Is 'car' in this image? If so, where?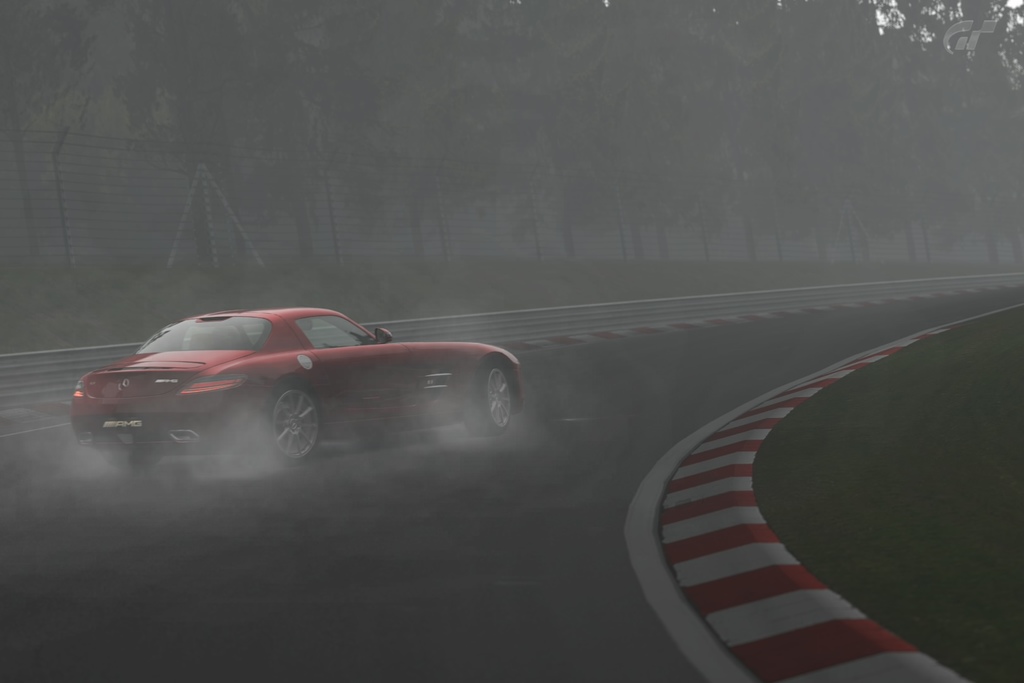
Yes, at x1=72, y1=305, x2=529, y2=469.
